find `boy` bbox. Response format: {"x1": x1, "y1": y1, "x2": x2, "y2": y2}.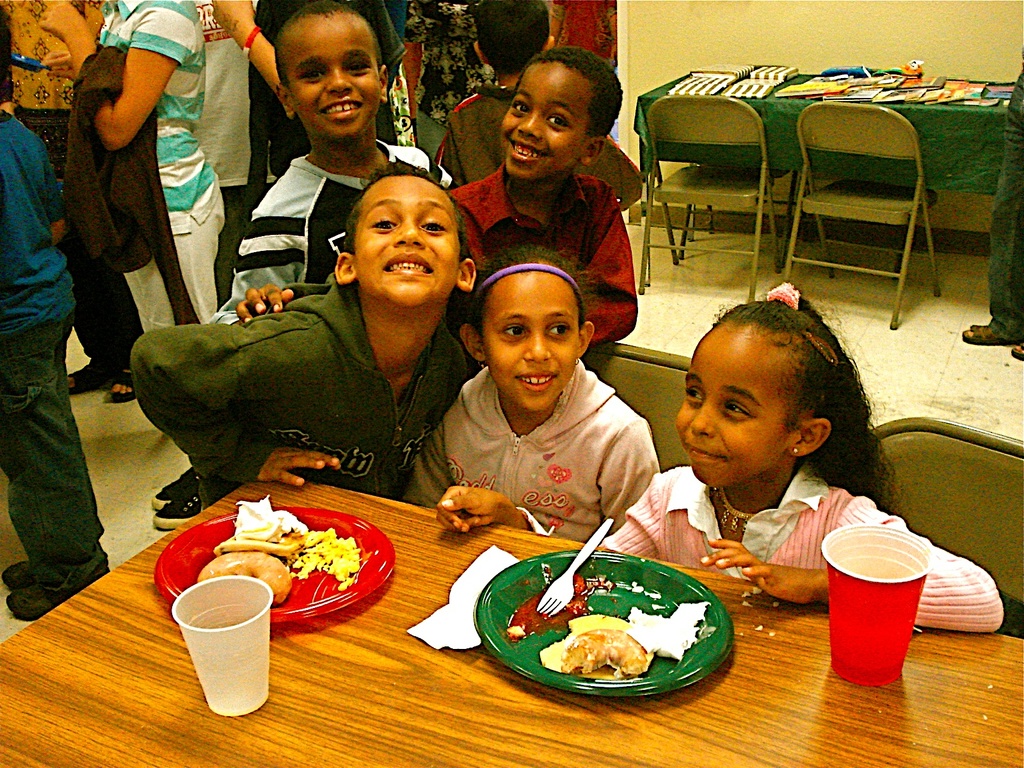
{"x1": 433, "y1": 40, "x2": 636, "y2": 423}.
